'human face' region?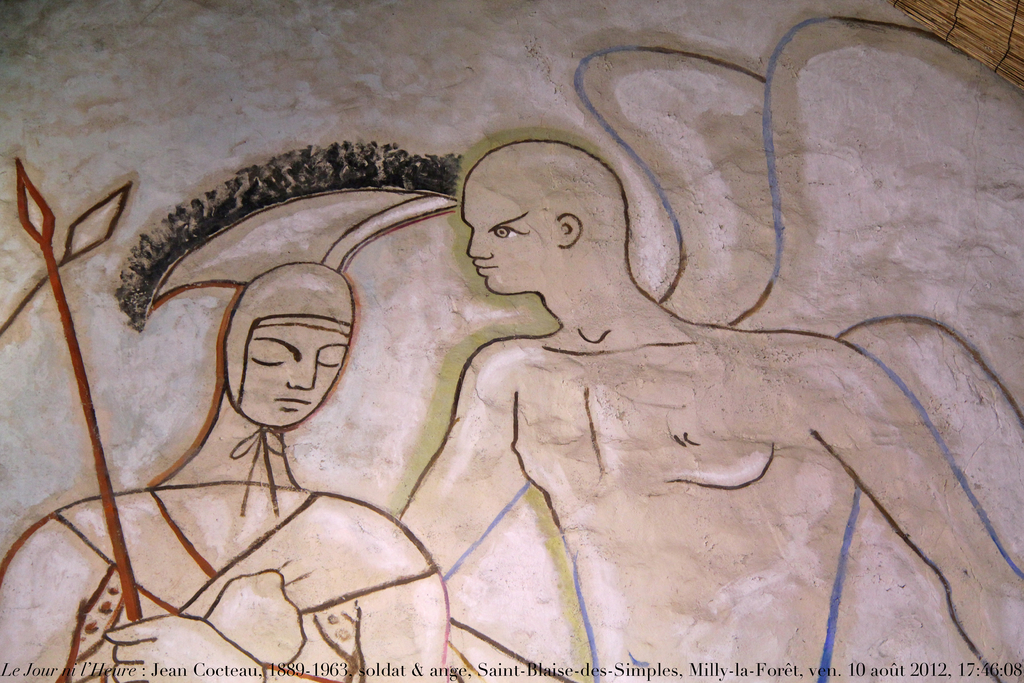
bbox=(460, 176, 555, 295)
